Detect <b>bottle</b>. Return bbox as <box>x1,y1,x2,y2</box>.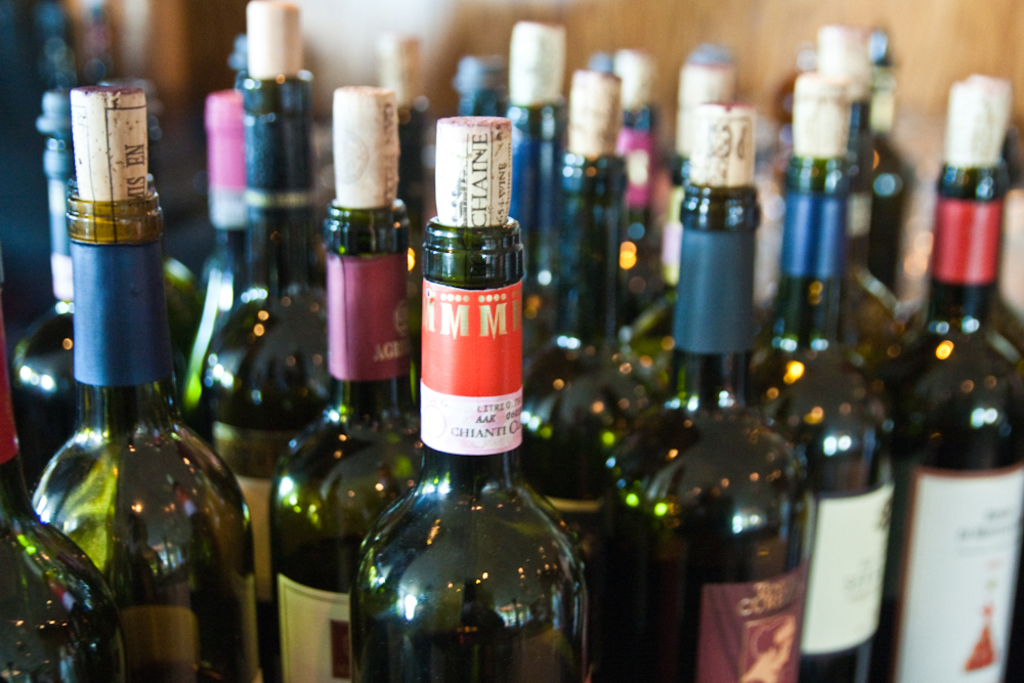
<box>822,18,884,283</box>.
